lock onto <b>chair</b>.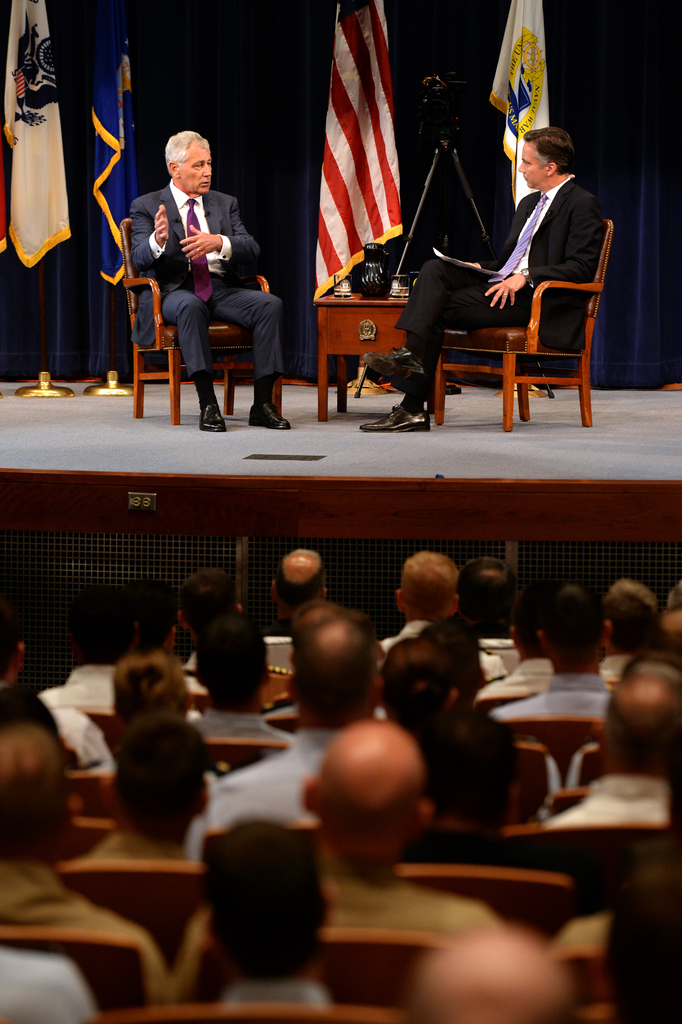
Locked: (x1=473, y1=690, x2=528, y2=712).
